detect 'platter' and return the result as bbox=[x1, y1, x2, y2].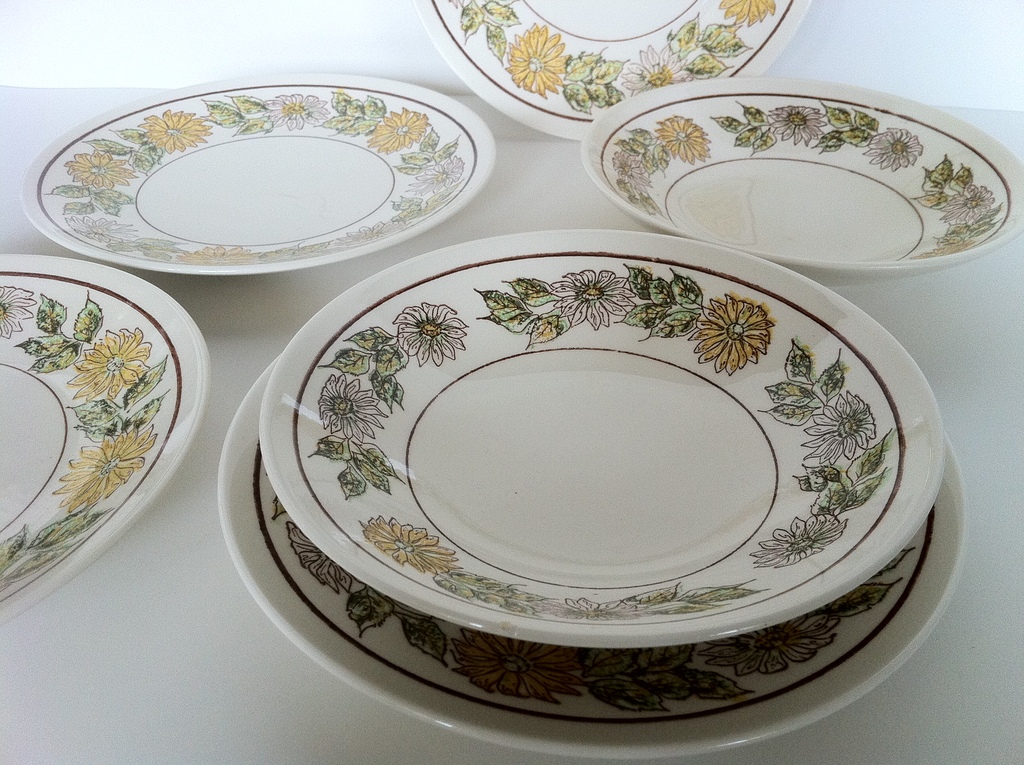
bbox=[20, 71, 495, 277].
